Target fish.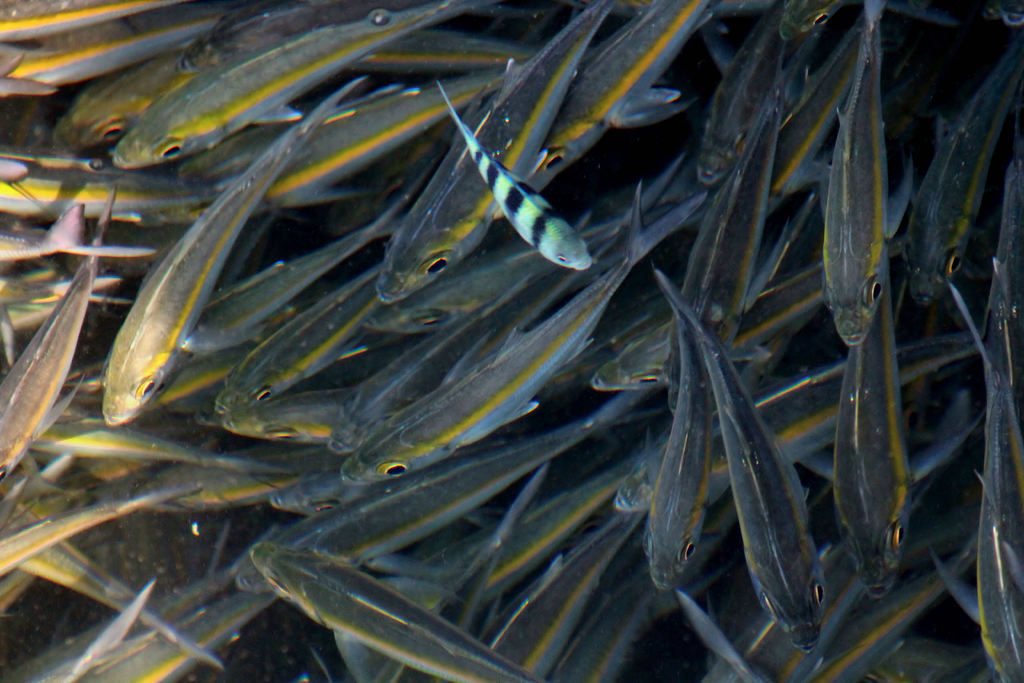
Target region: bbox(432, 80, 598, 272).
